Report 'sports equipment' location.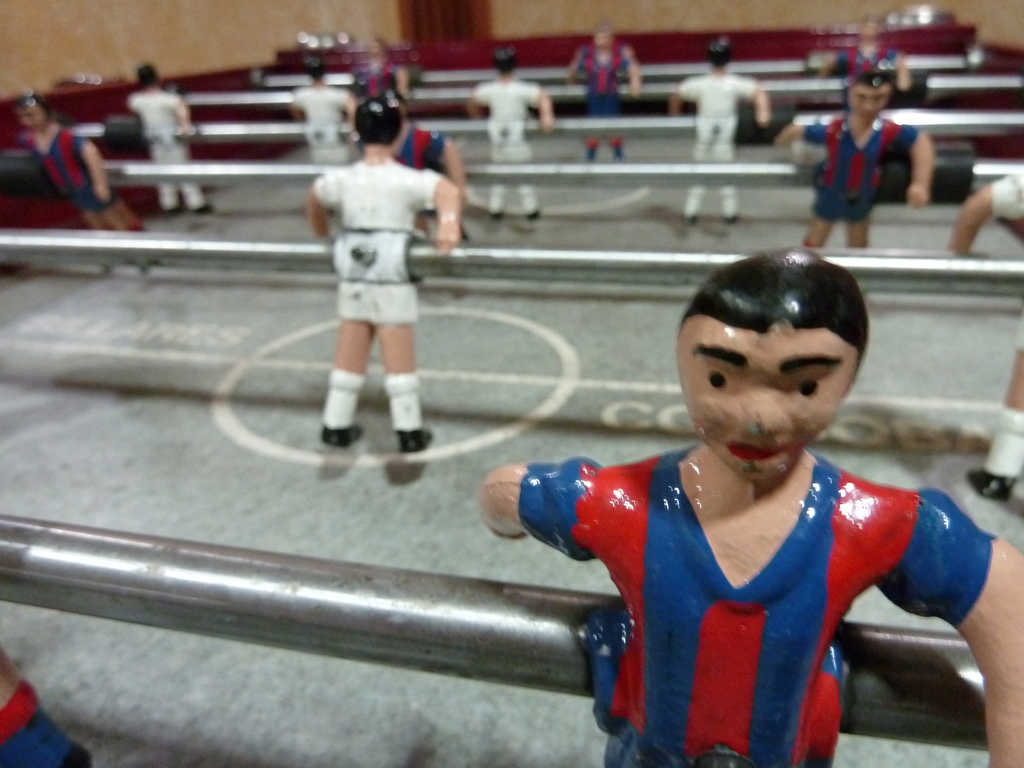
Report: 298, 78, 342, 177.
